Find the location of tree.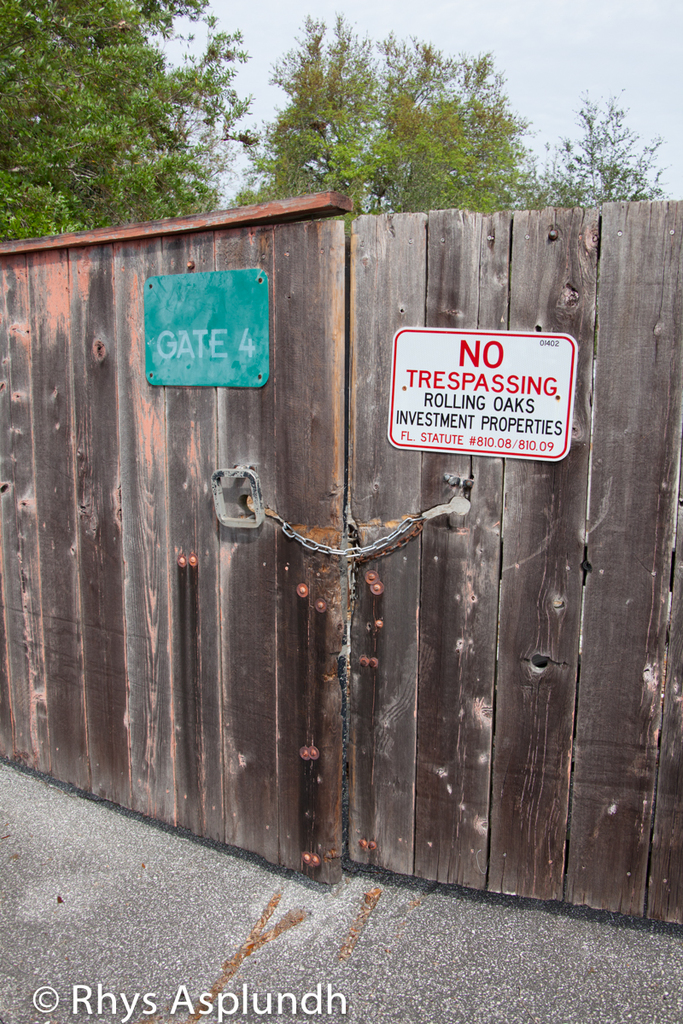
Location: (left=0, top=4, right=254, bottom=236).
